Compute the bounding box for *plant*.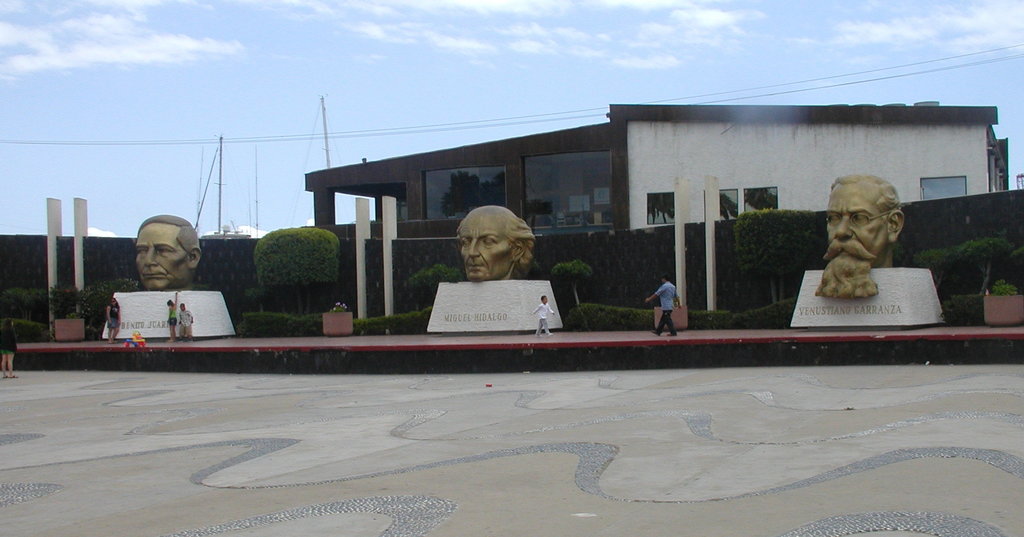
left=244, top=218, right=339, bottom=306.
